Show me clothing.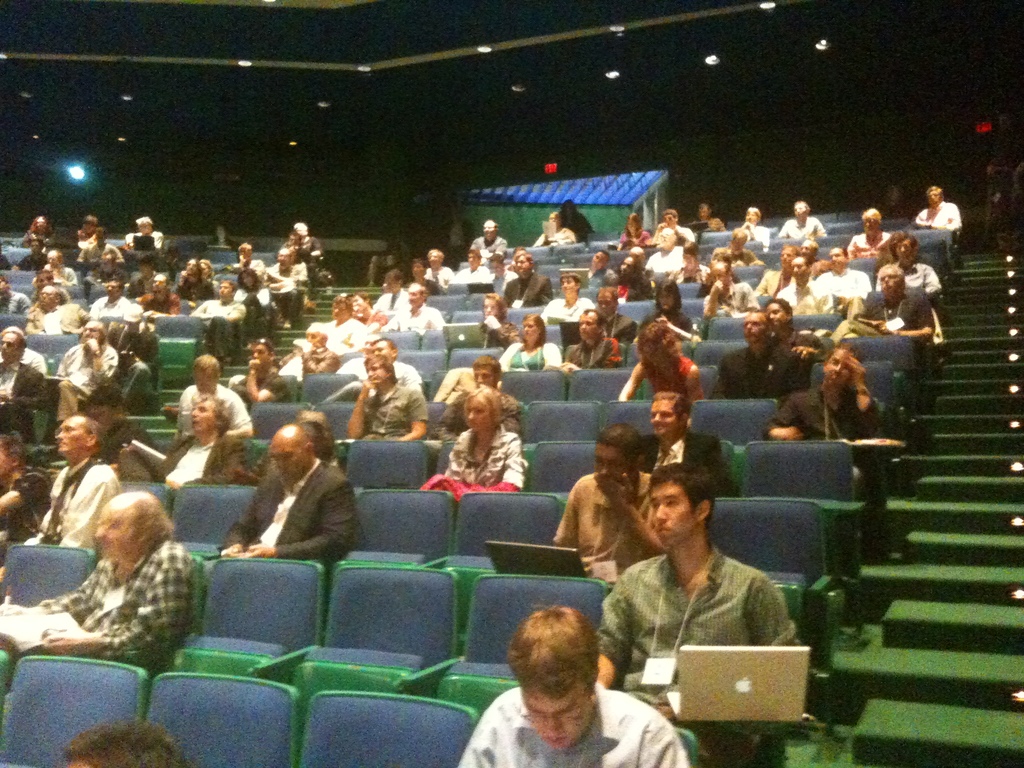
clothing is here: <bbox>854, 273, 935, 348</bbox>.
